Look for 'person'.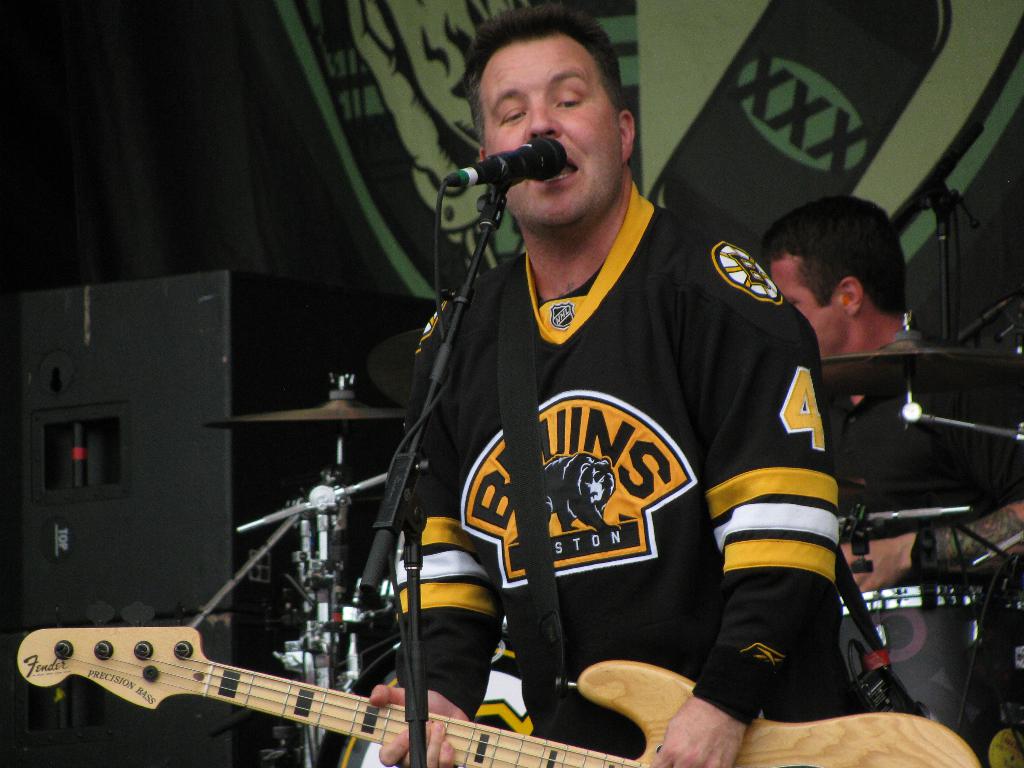
Found: [left=332, top=36, right=843, bottom=767].
